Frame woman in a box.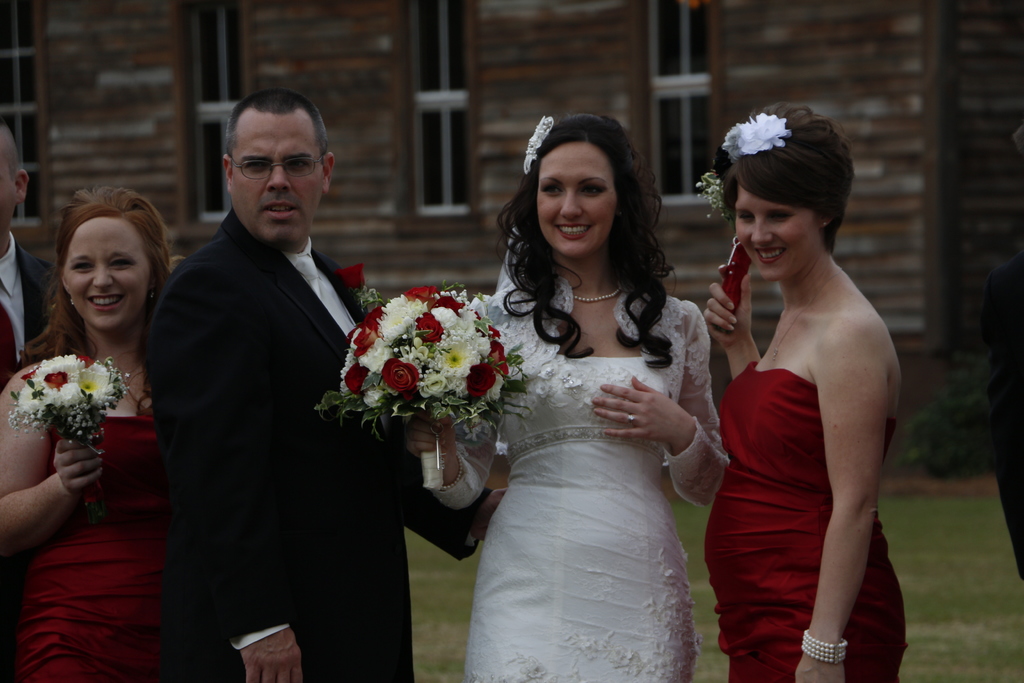
{"x1": 2, "y1": 185, "x2": 187, "y2": 682}.
